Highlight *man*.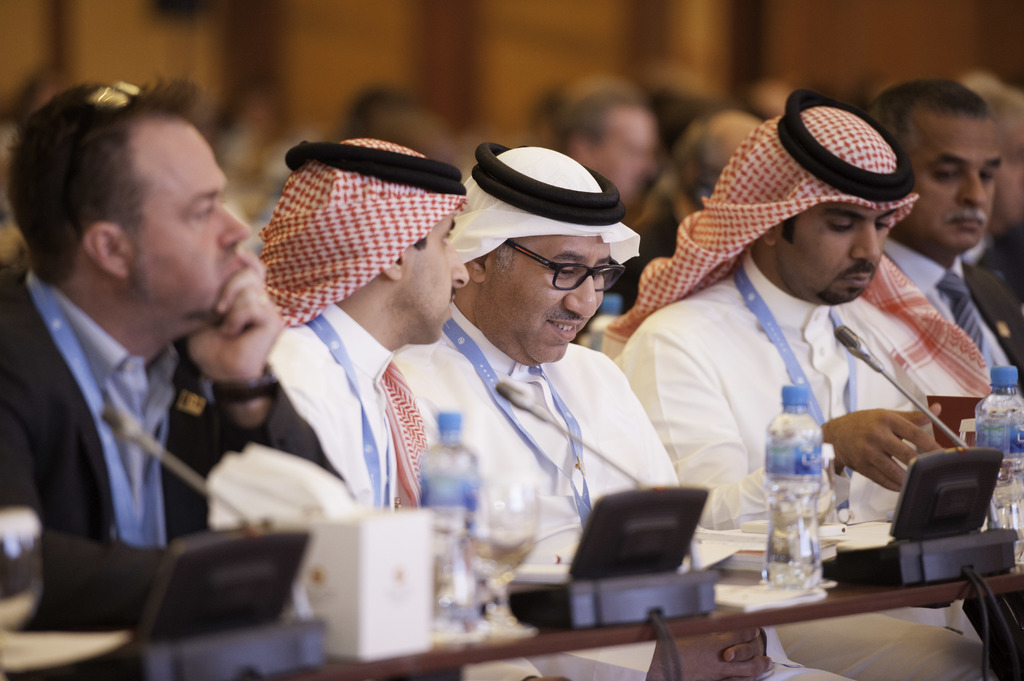
Highlighted region: x1=871 y1=67 x2=1023 y2=392.
